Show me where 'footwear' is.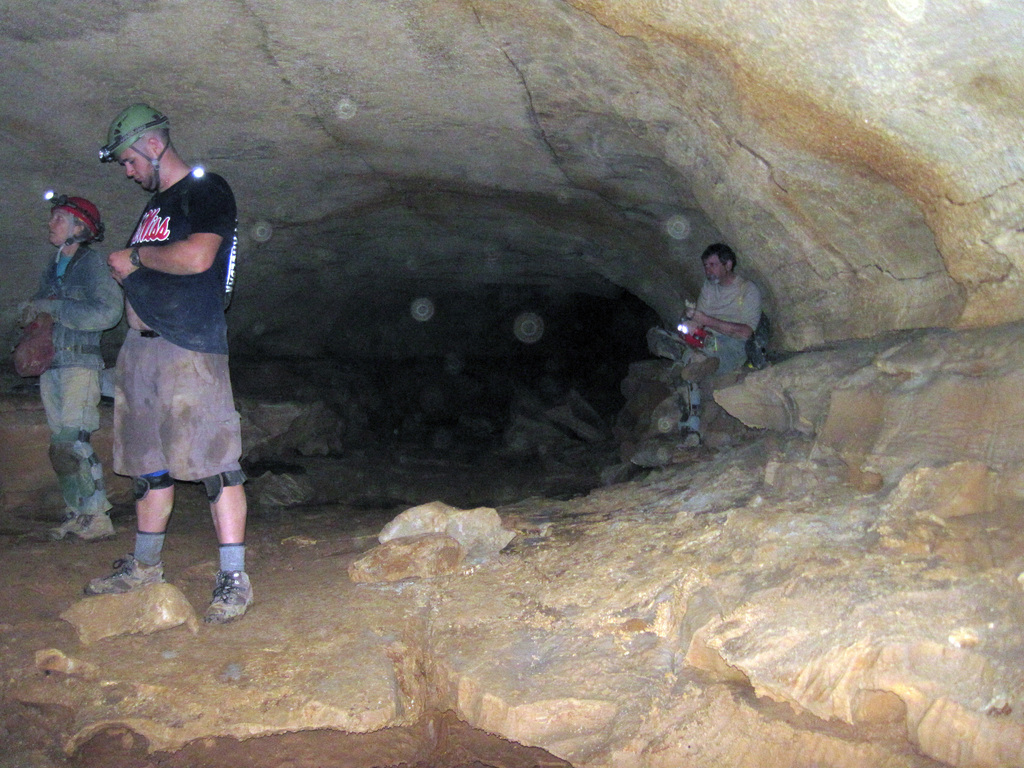
'footwear' is at (x1=87, y1=545, x2=170, y2=598).
